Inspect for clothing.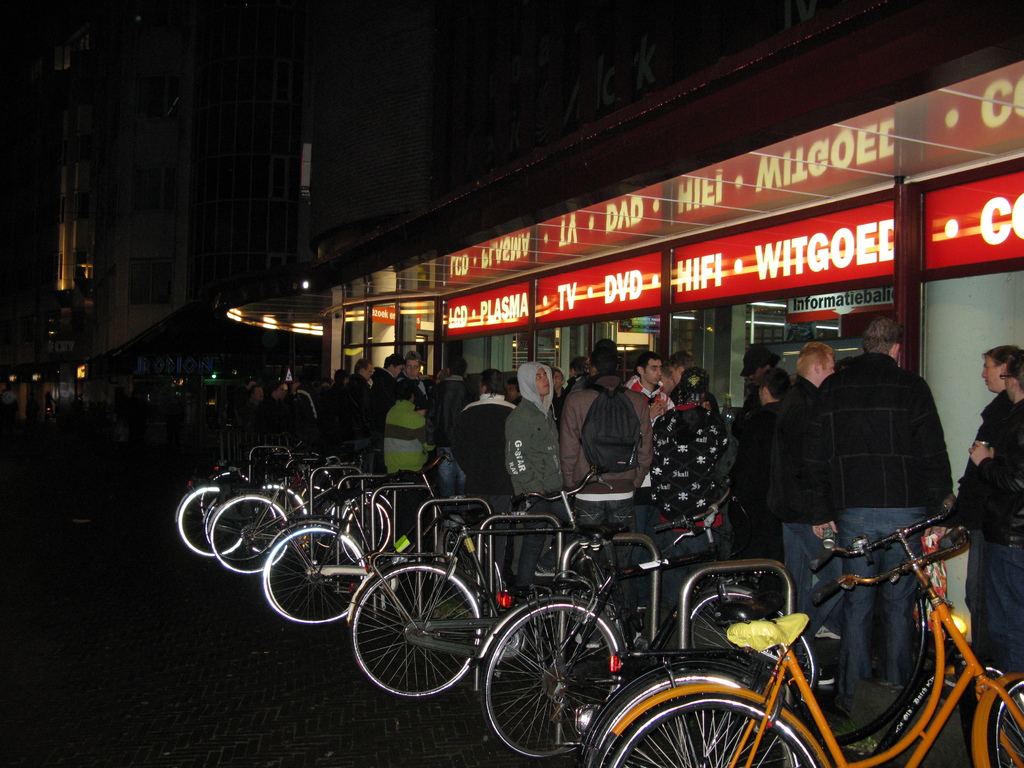
Inspection: <bbox>445, 390, 516, 559</bbox>.
